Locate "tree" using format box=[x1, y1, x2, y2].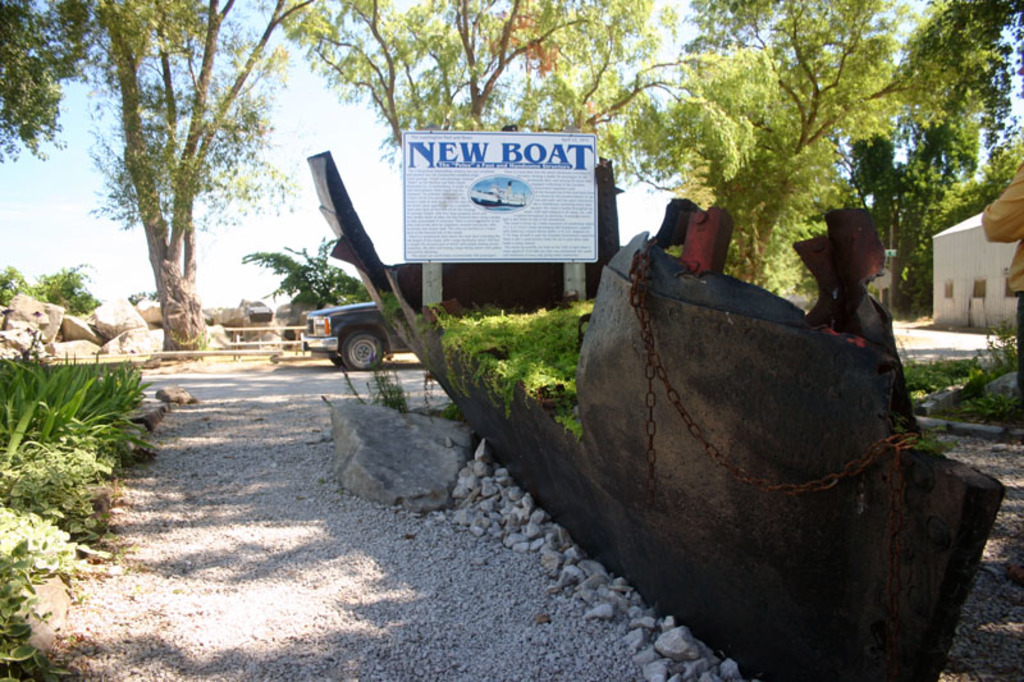
box=[0, 0, 76, 169].
